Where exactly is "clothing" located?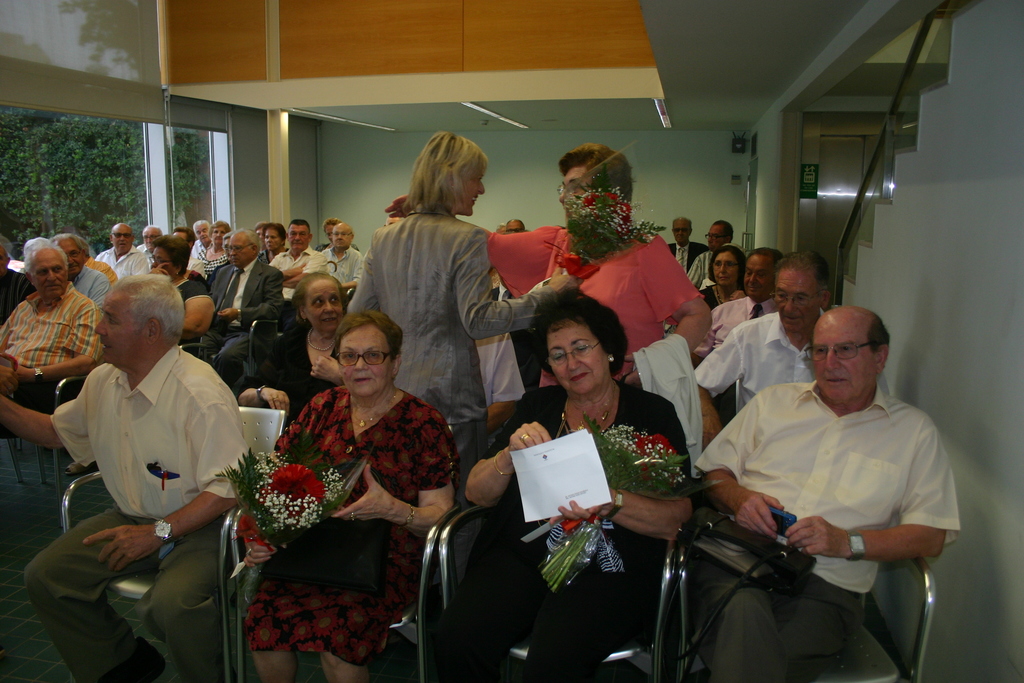
Its bounding box is bbox=(0, 265, 30, 323).
